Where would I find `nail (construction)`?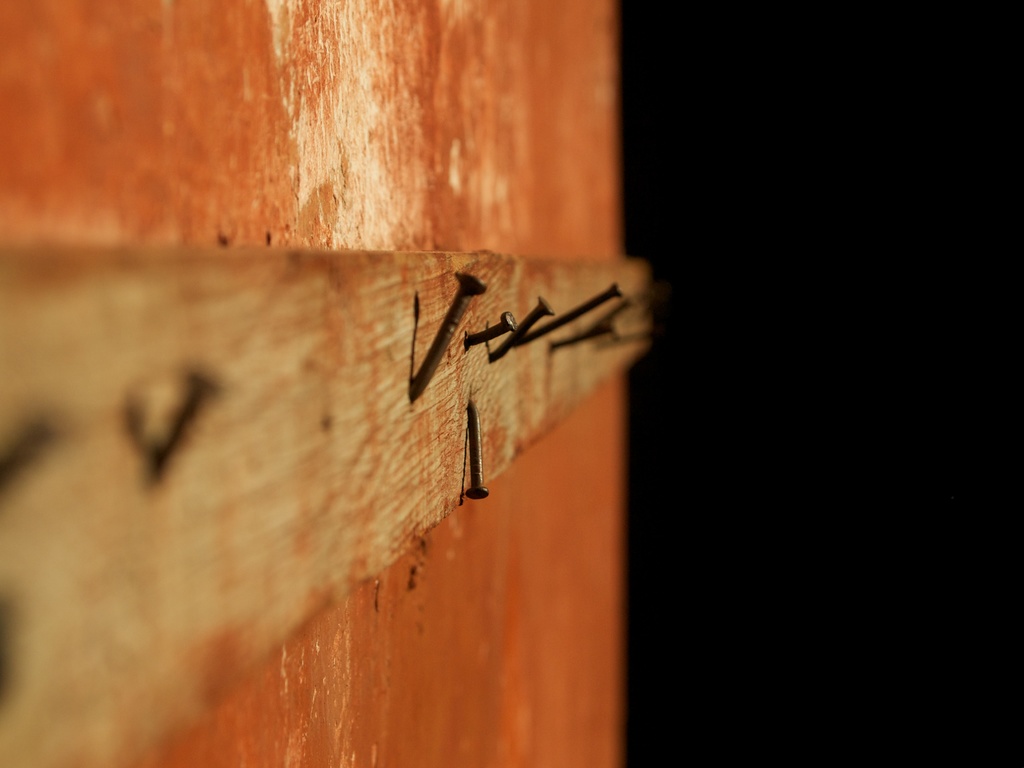
At box=[552, 317, 617, 353].
